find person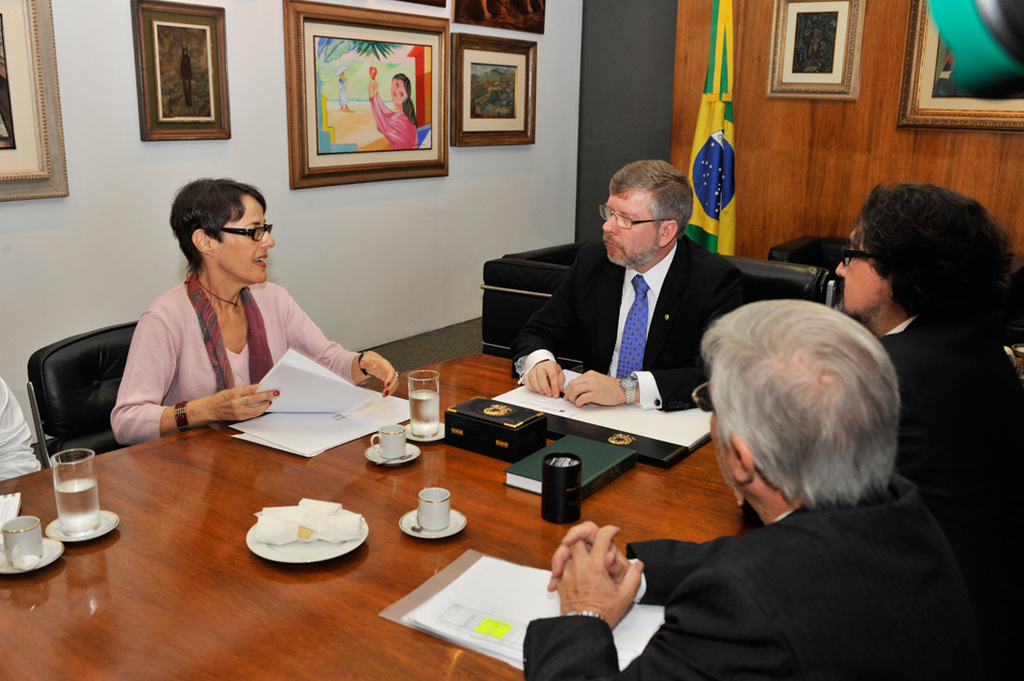
[x1=366, y1=74, x2=423, y2=151]
